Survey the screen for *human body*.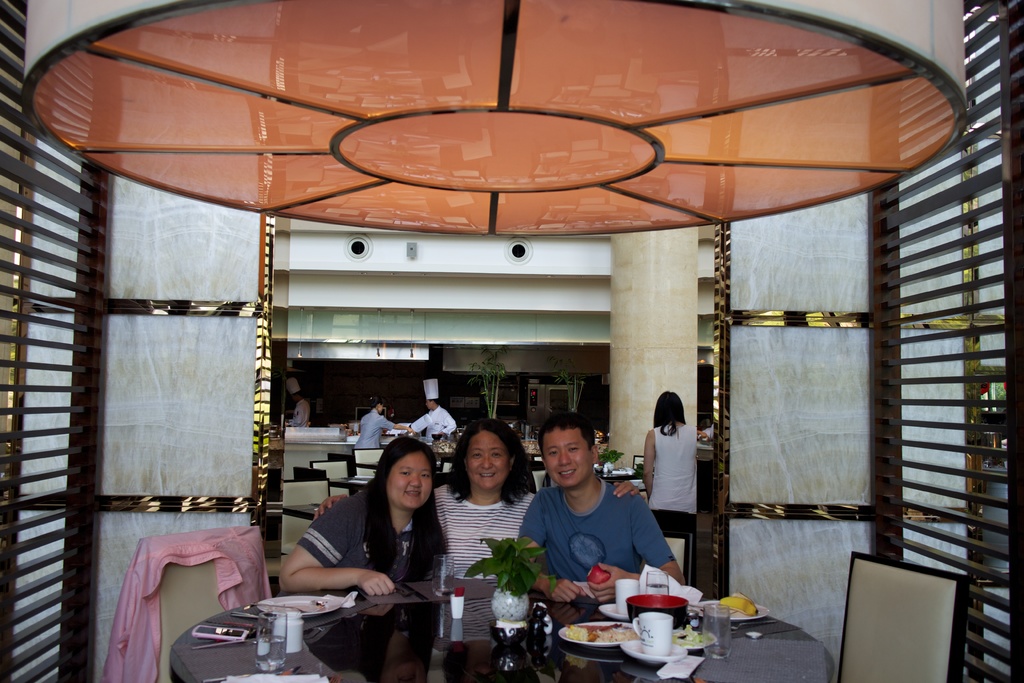
Survey found: (515,477,678,602).
